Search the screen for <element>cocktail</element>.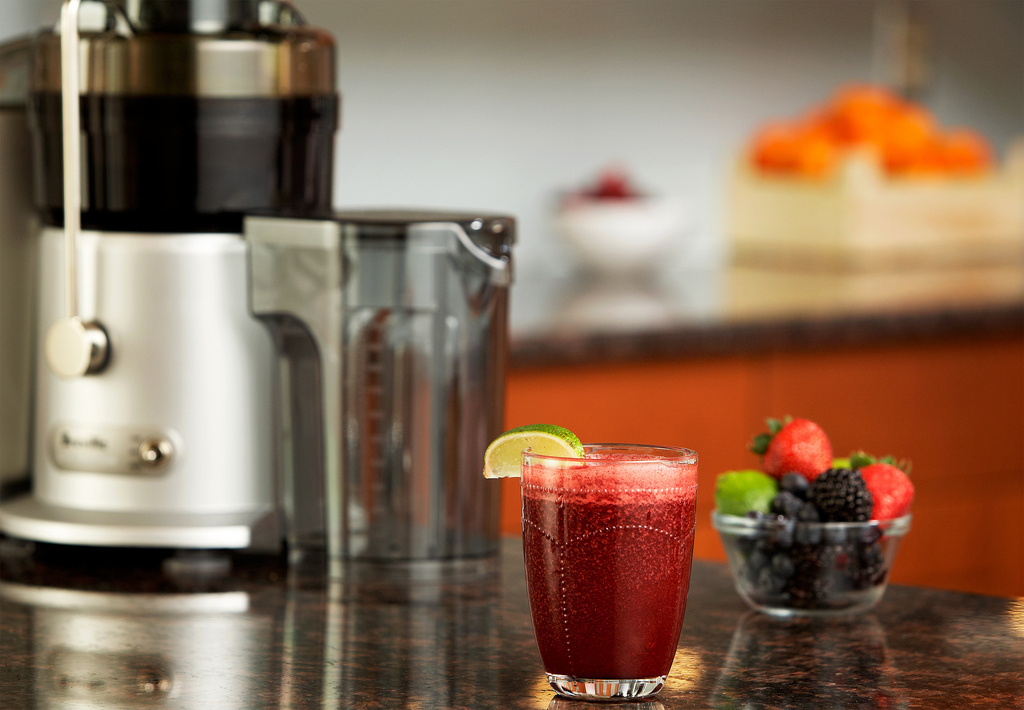
Found at Rect(508, 434, 710, 681).
